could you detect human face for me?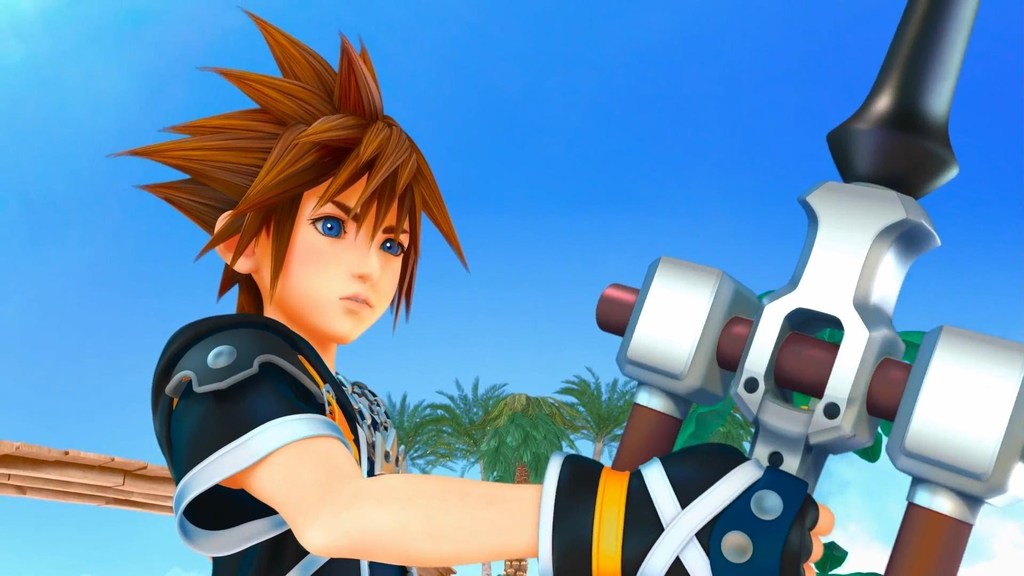
Detection result: bbox=[259, 171, 409, 341].
